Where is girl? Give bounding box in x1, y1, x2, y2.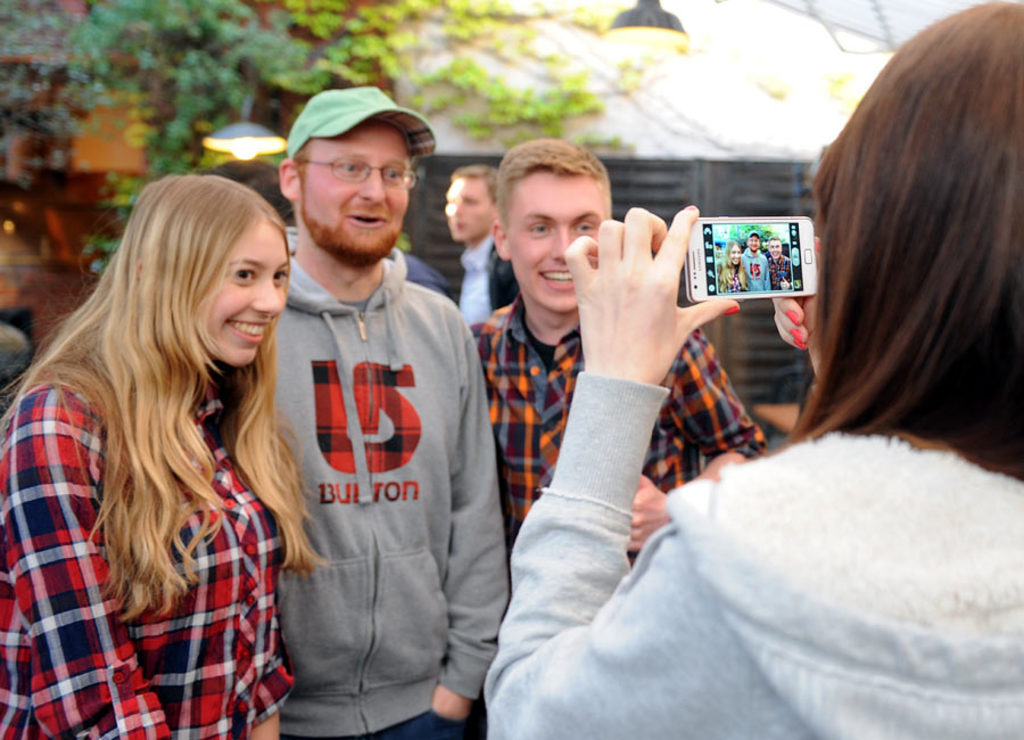
713, 242, 752, 293.
